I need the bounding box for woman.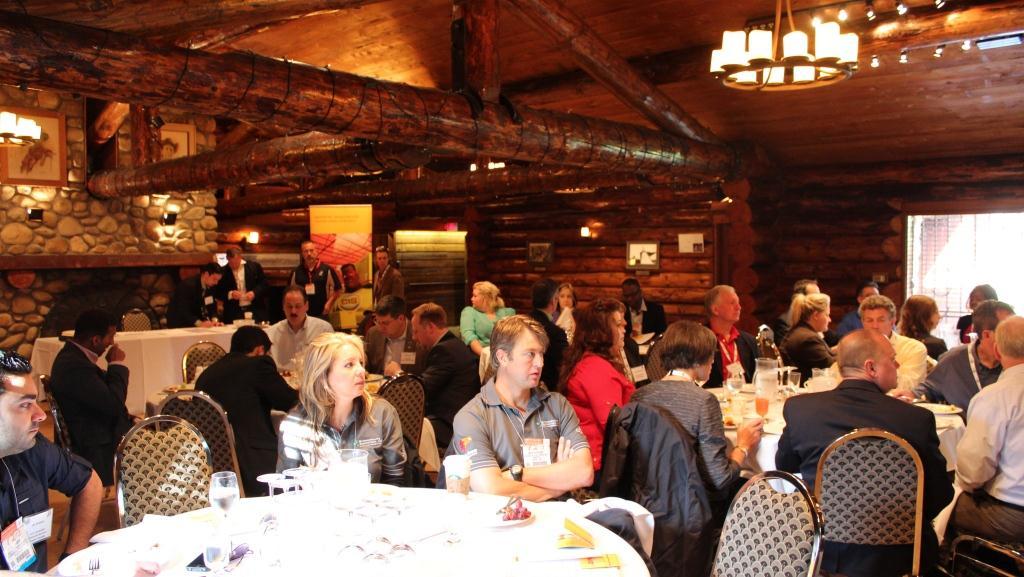
Here it is: l=775, t=291, r=835, b=376.
